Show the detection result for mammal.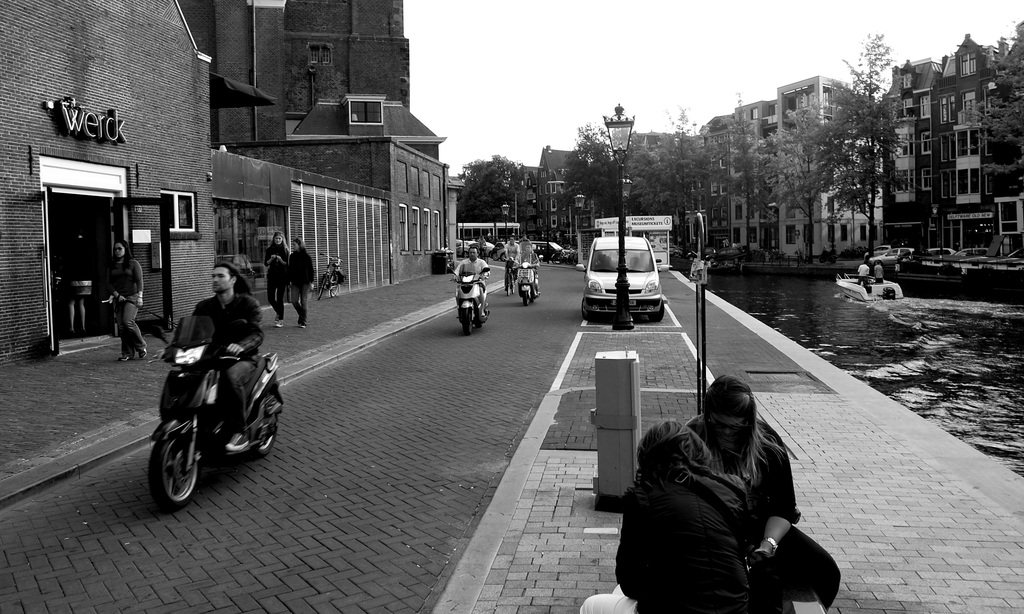
select_region(68, 232, 92, 339).
